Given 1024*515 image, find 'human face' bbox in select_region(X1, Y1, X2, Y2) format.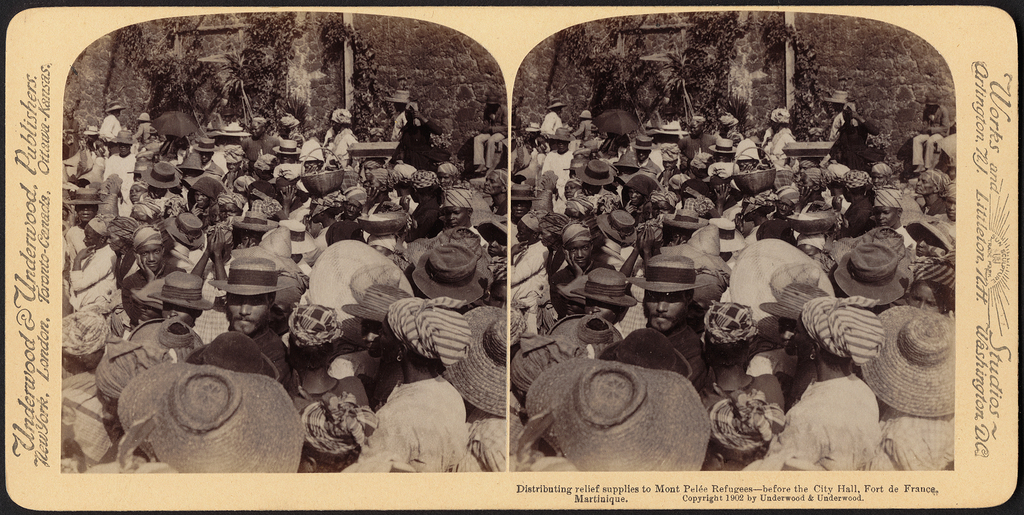
select_region(362, 320, 392, 357).
